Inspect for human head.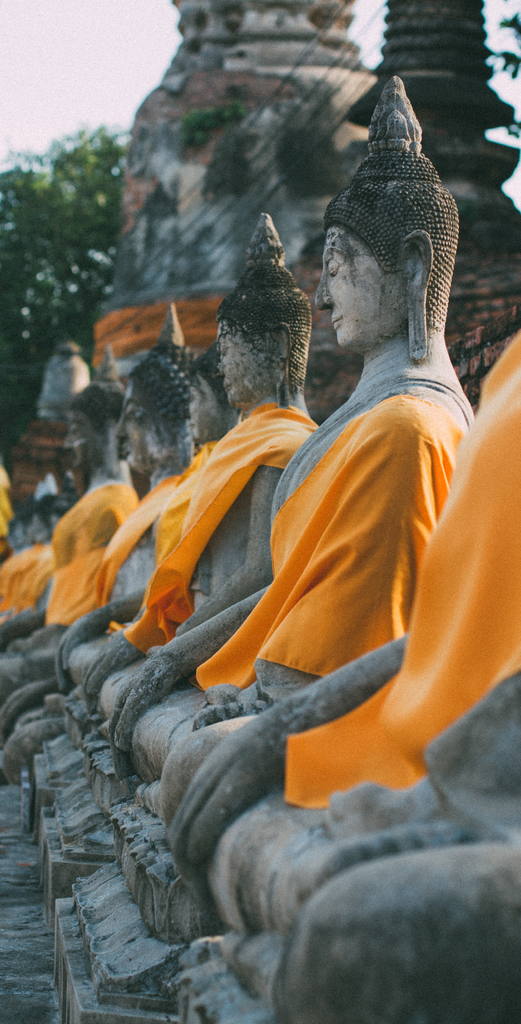
Inspection: detection(214, 285, 316, 413).
